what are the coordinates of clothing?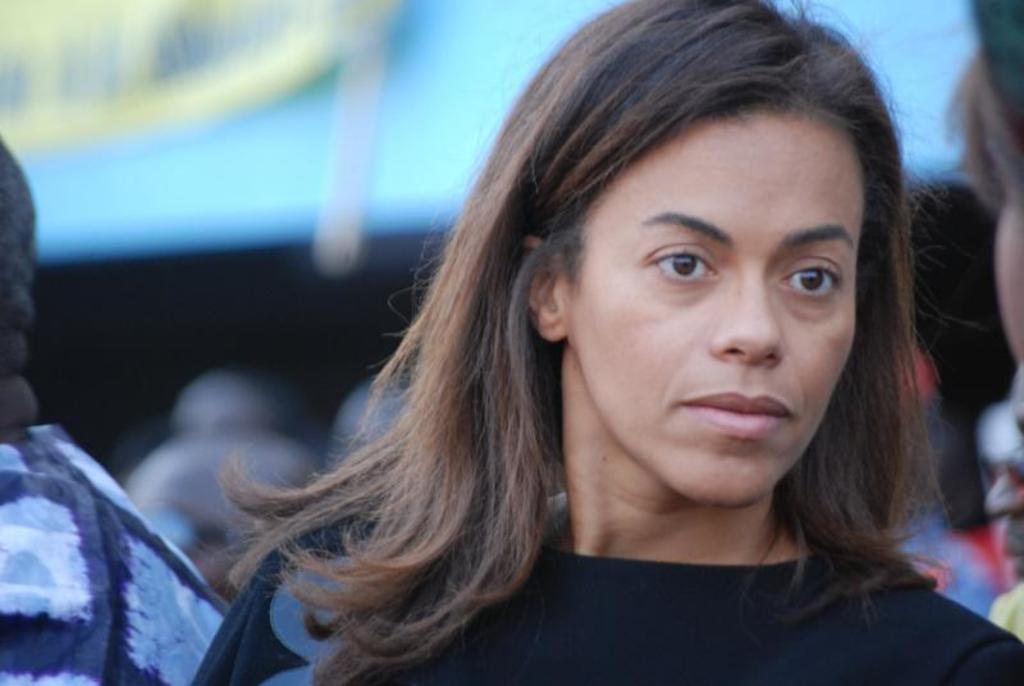
[x1=987, y1=578, x2=1023, y2=639].
